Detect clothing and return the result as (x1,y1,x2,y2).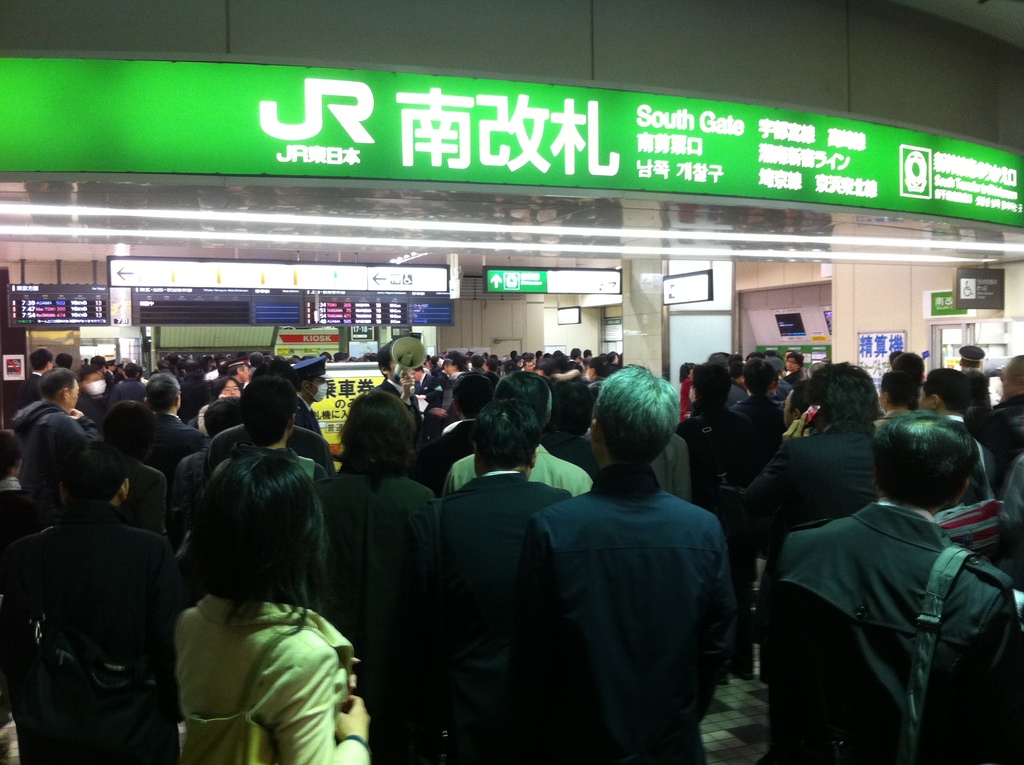
(504,459,732,764).
